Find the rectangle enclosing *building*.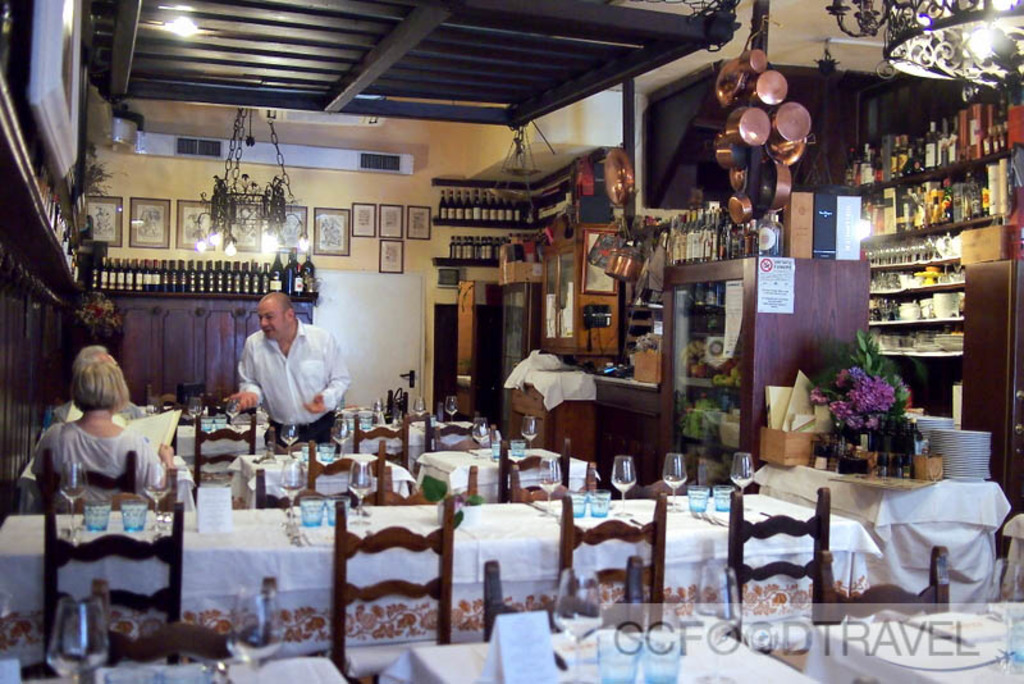
x1=0 y1=0 x2=1023 y2=683.
